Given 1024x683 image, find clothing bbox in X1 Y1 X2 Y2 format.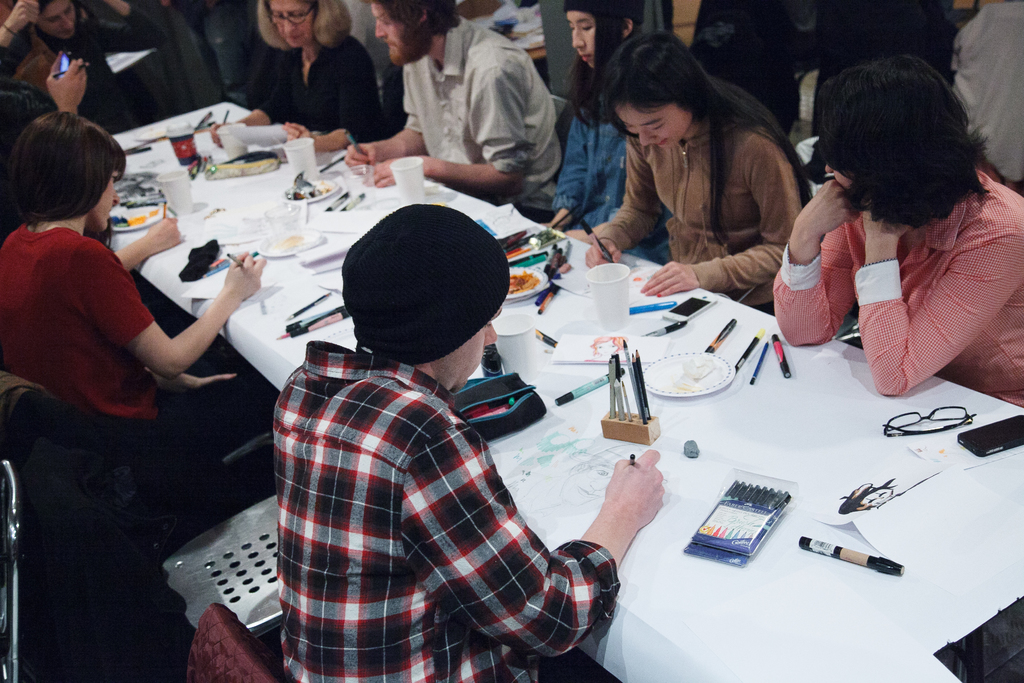
267 306 625 673.
